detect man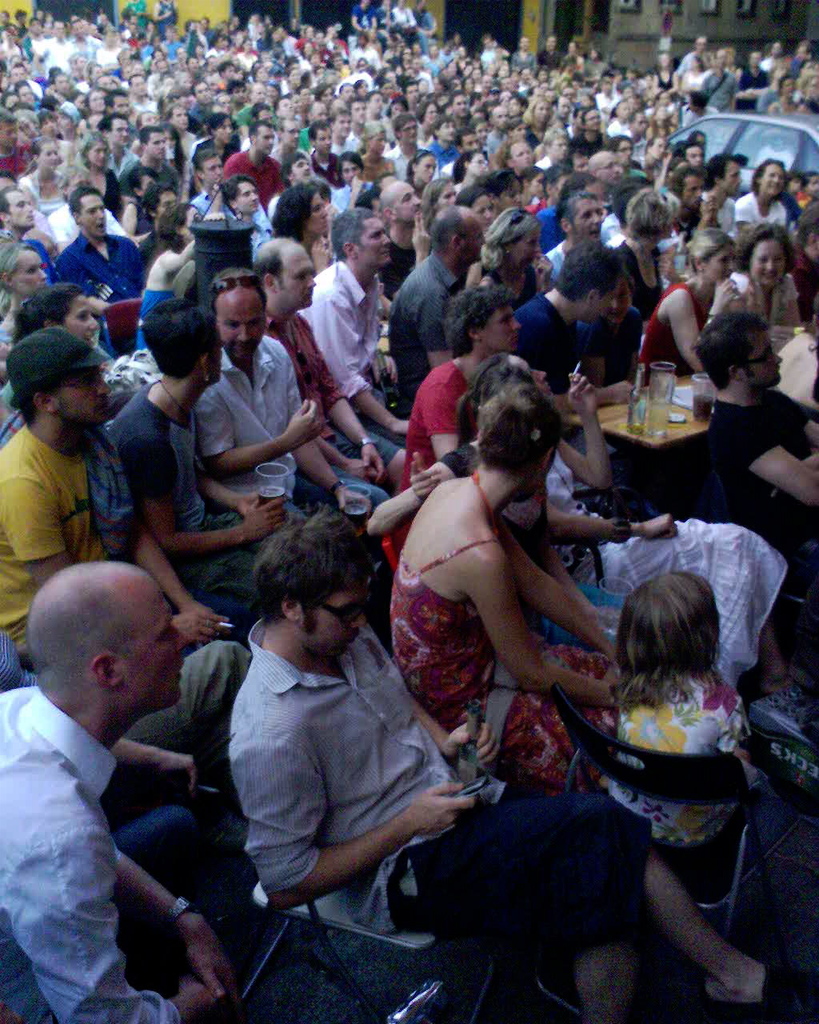
crop(275, 97, 296, 120)
